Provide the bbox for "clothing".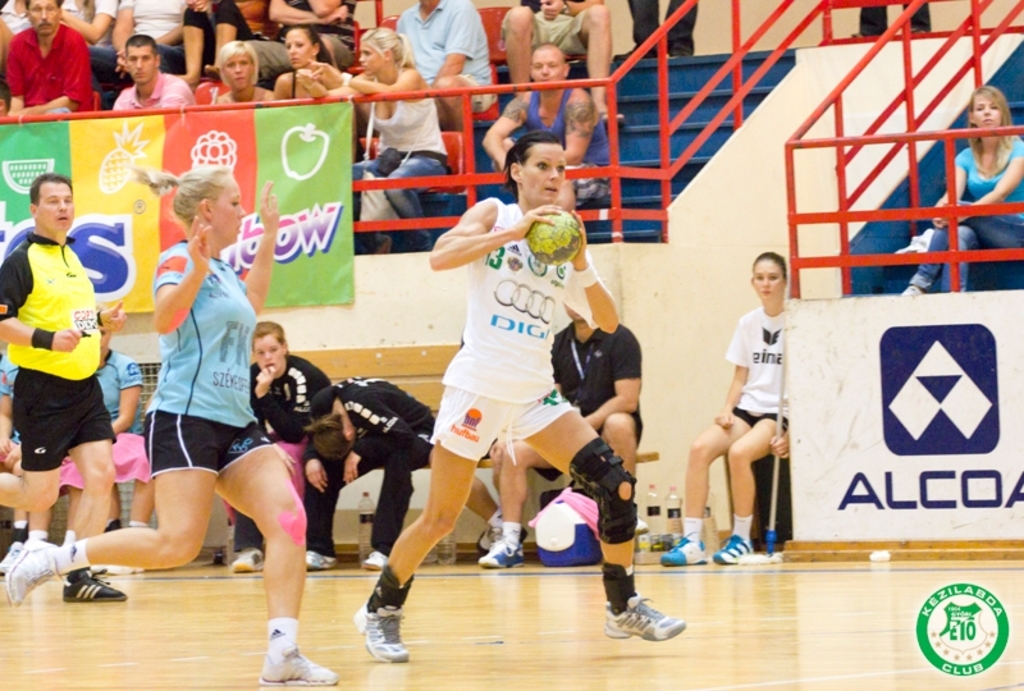
[397, 0, 502, 123].
